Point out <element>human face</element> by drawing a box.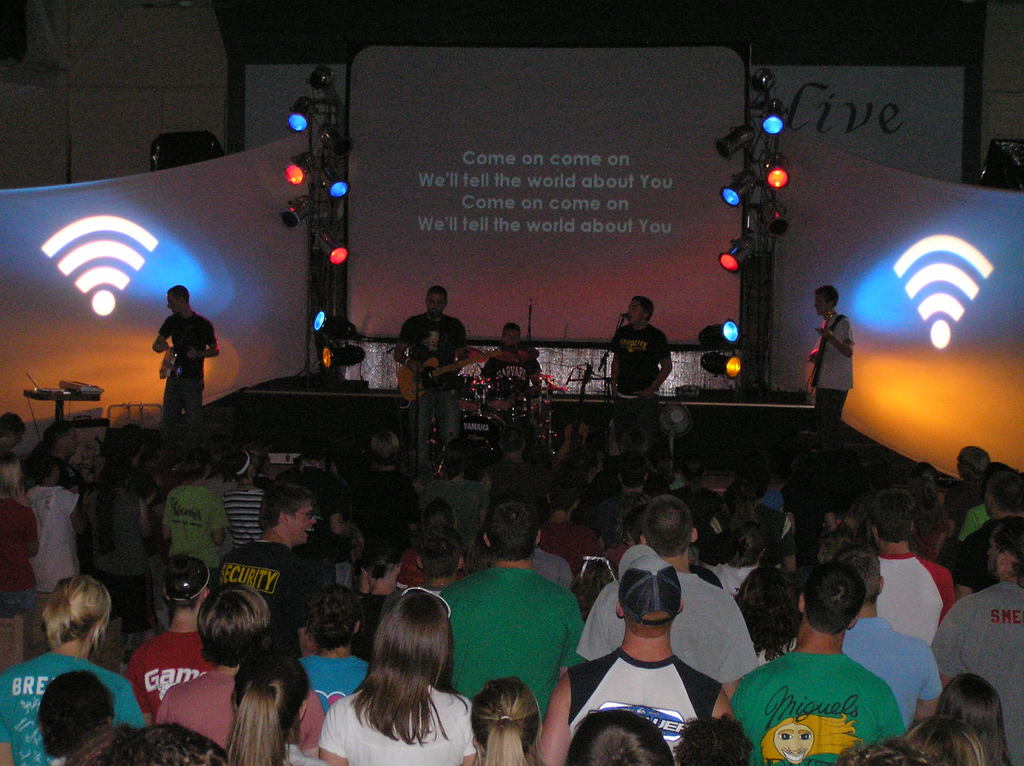
(815, 287, 829, 314).
